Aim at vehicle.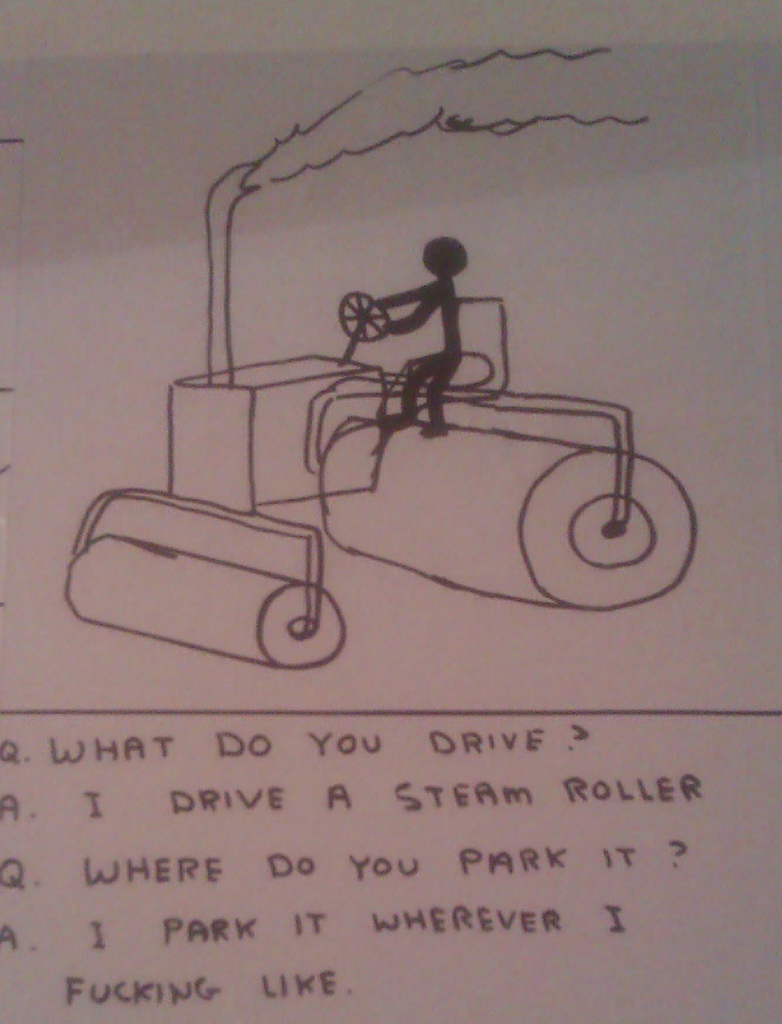
Aimed at locate(61, 227, 704, 650).
